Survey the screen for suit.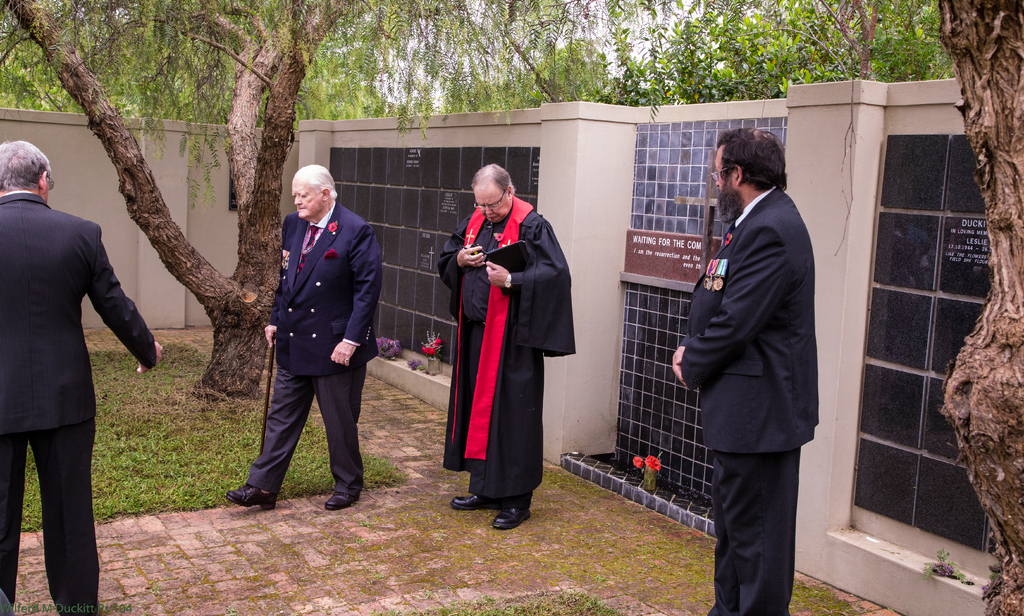
Survey found: <box>246,203,383,496</box>.
